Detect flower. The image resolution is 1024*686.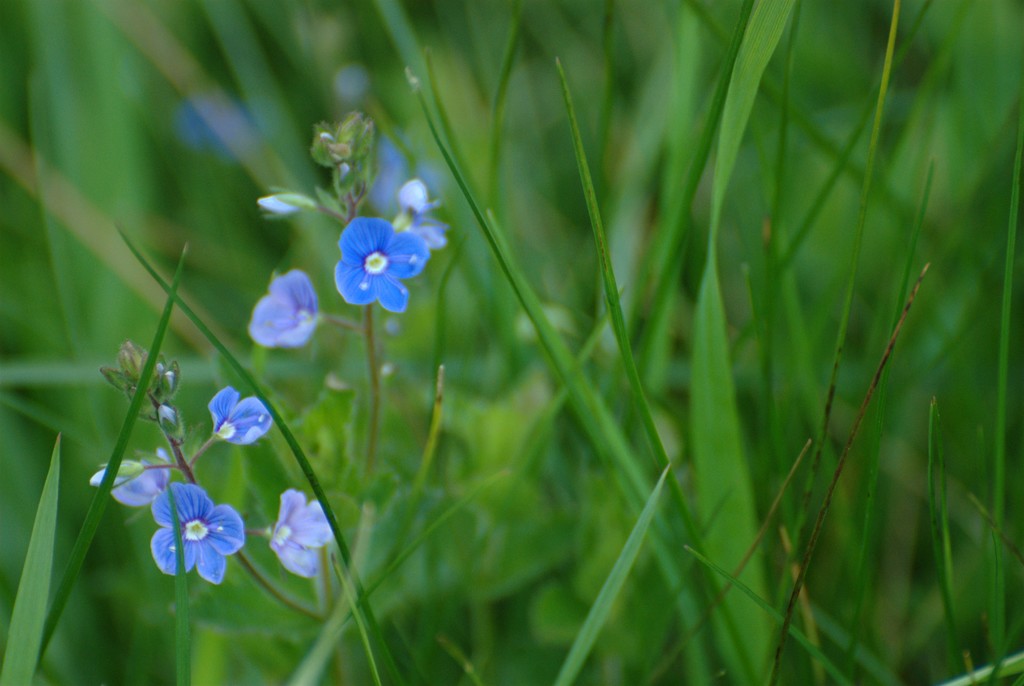
crop(211, 390, 279, 442).
